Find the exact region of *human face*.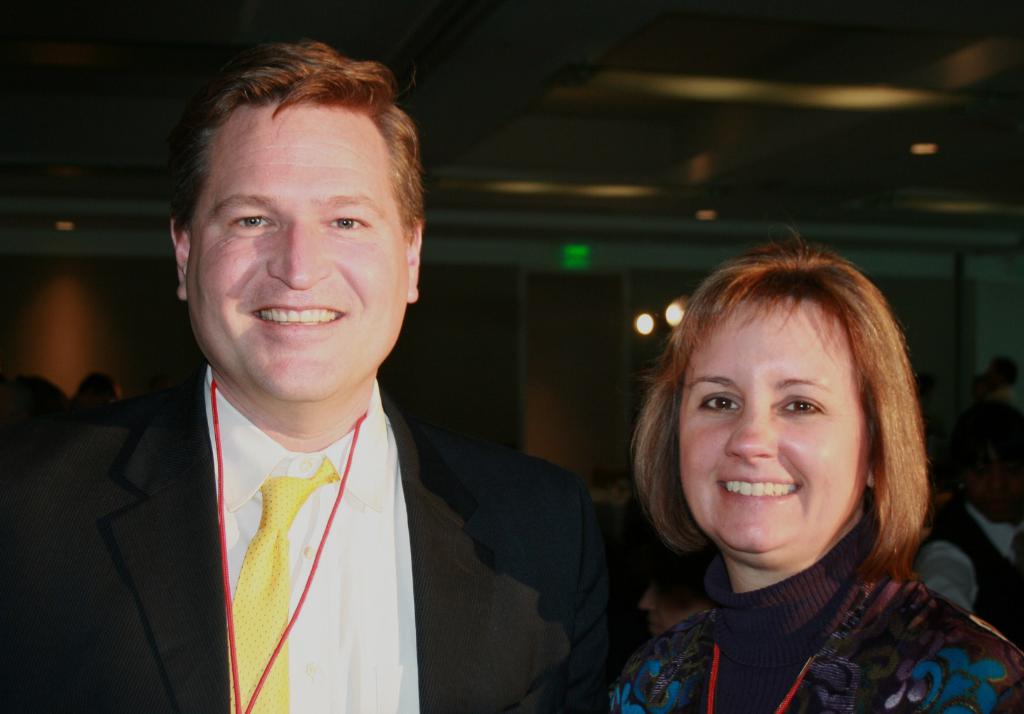
Exact region: Rect(676, 299, 867, 554).
